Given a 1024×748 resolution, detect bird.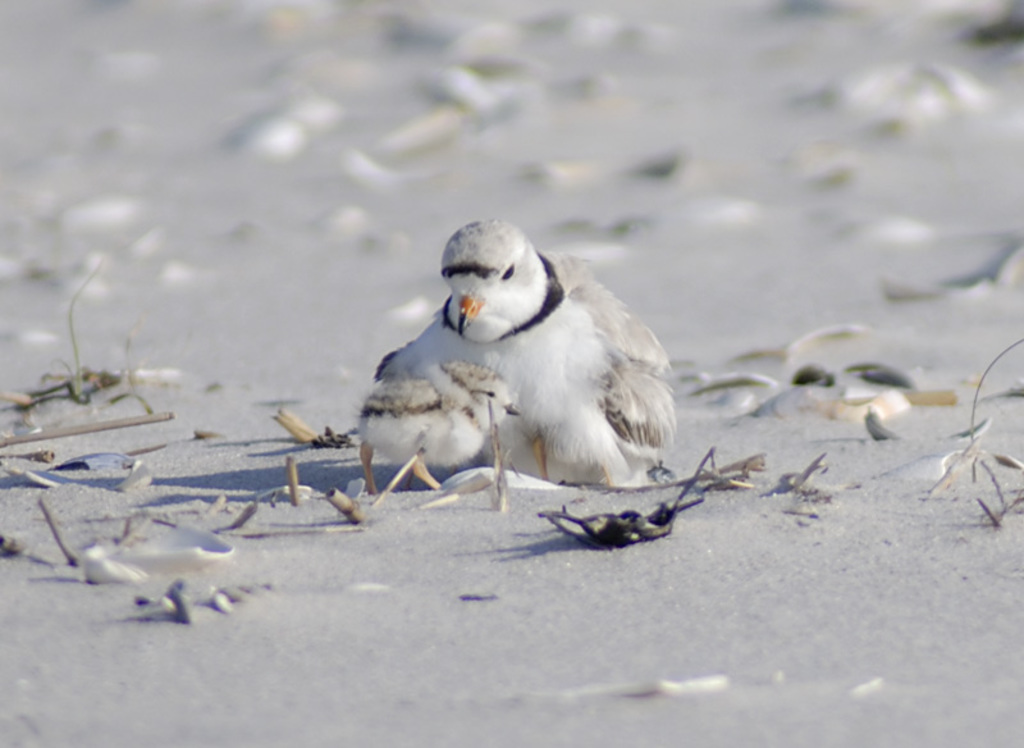
BBox(370, 211, 673, 493).
